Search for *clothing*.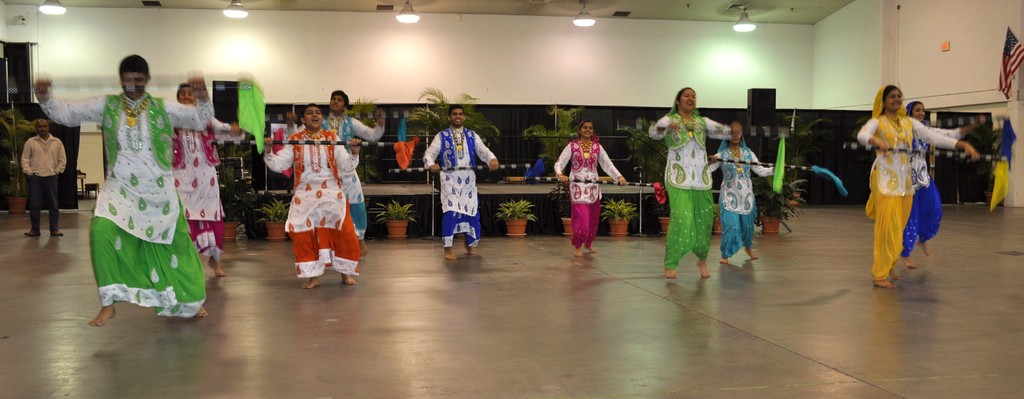
Found at x1=857 y1=83 x2=962 y2=291.
